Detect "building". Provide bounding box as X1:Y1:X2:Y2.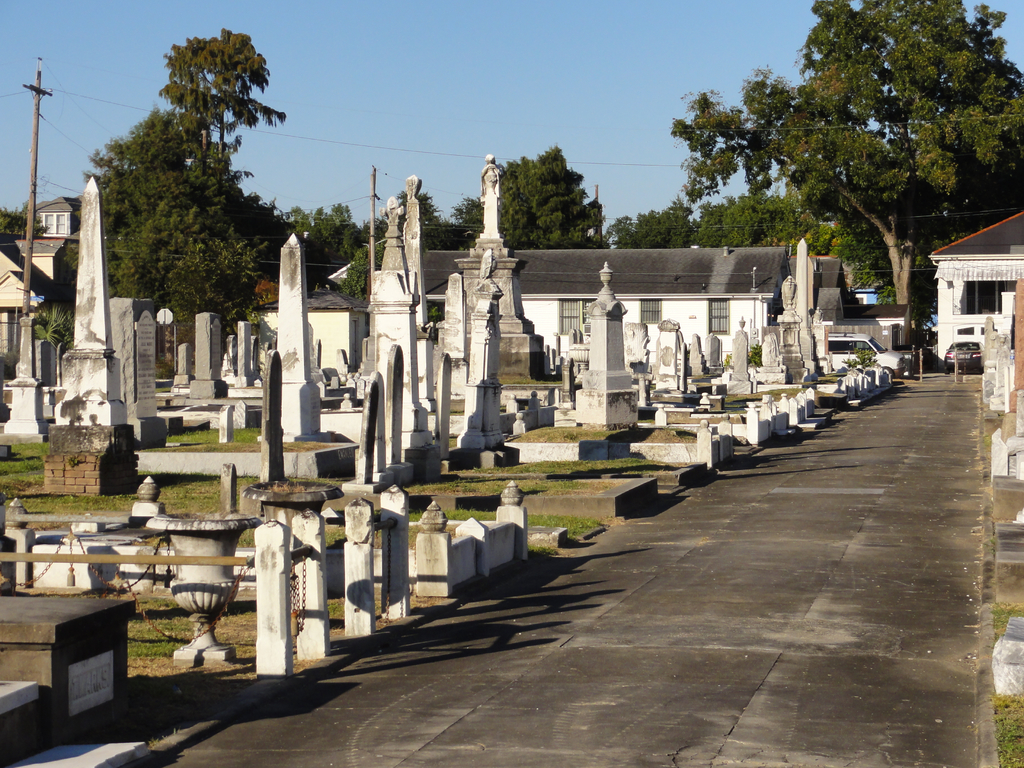
930:207:1023:366.
